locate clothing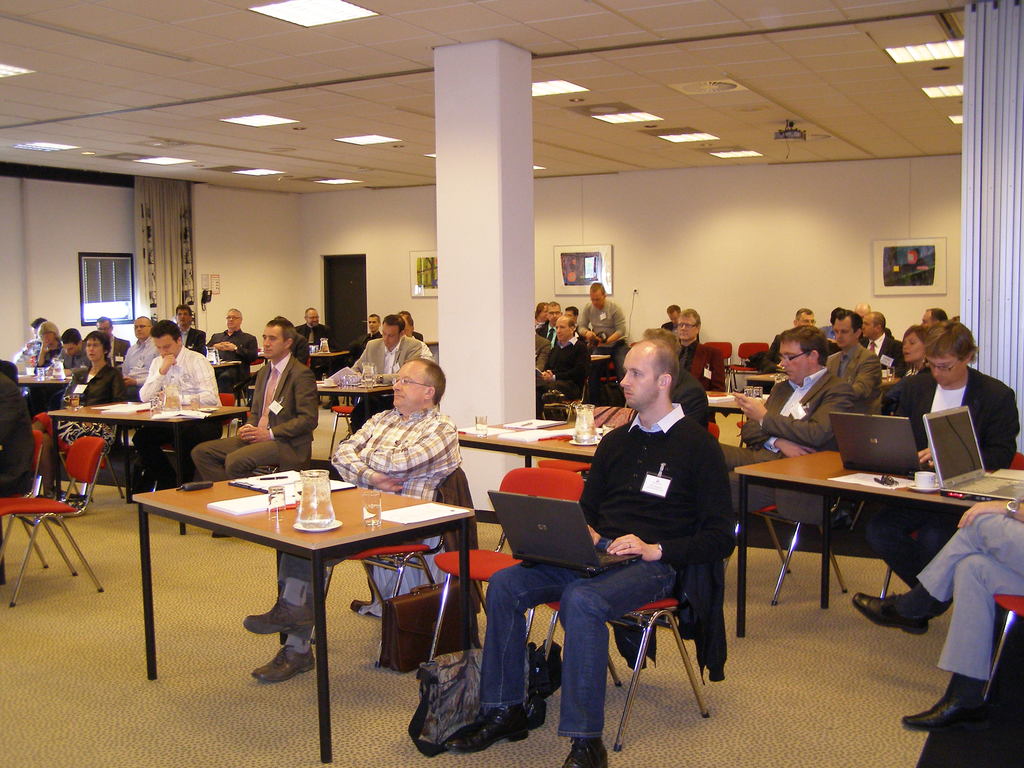
[196,356,320,488]
